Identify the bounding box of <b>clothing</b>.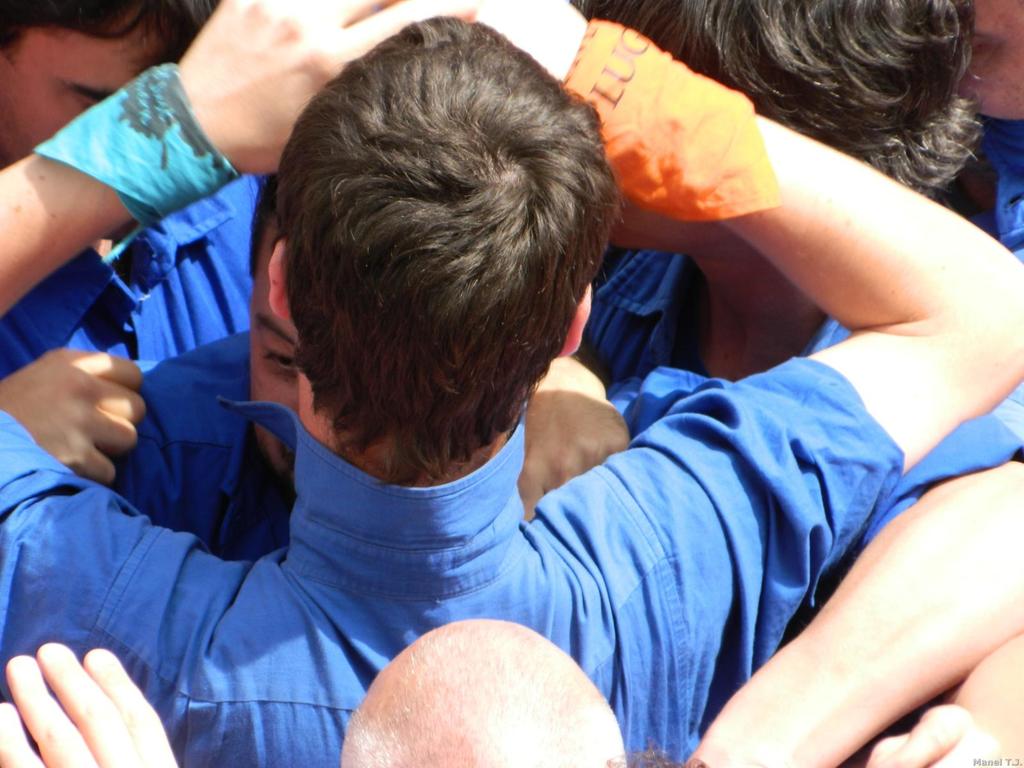
582,239,847,387.
